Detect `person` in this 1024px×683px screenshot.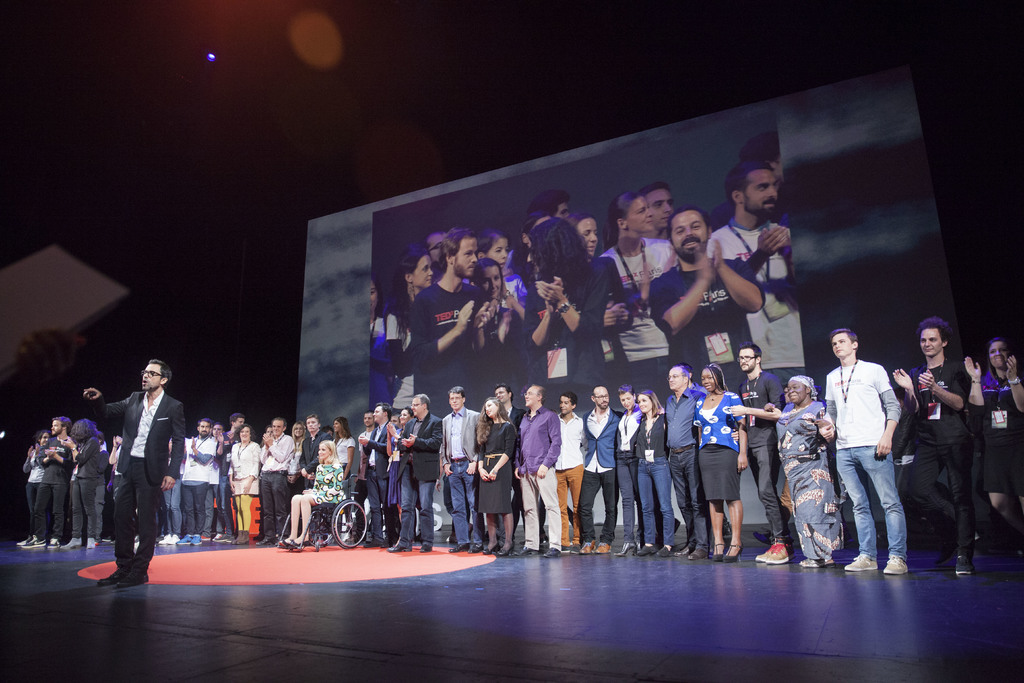
Detection: detection(476, 256, 513, 375).
